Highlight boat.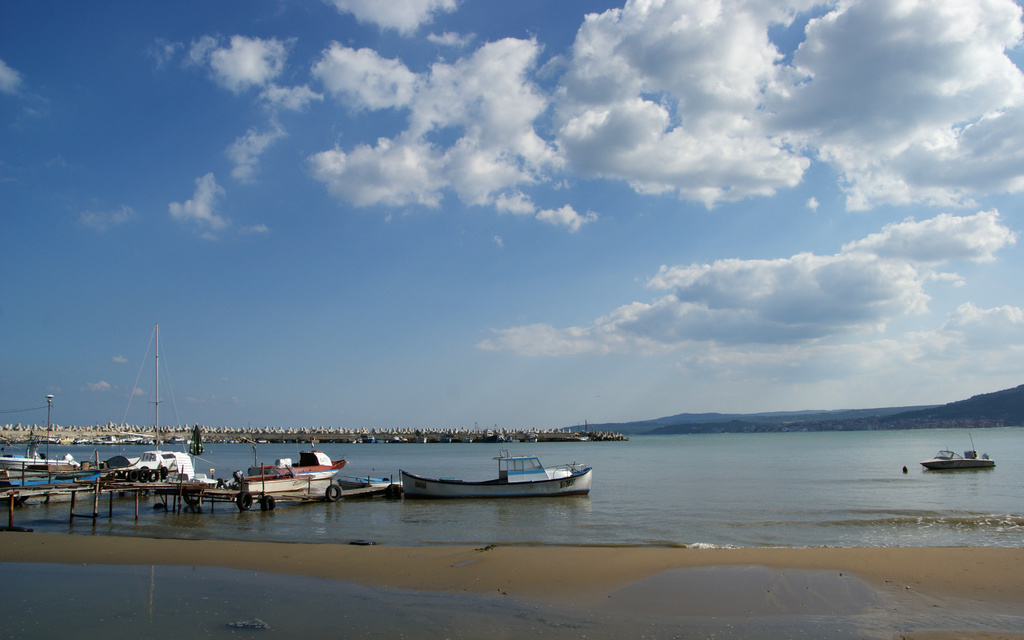
Highlighted region: box=[916, 435, 997, 470].
